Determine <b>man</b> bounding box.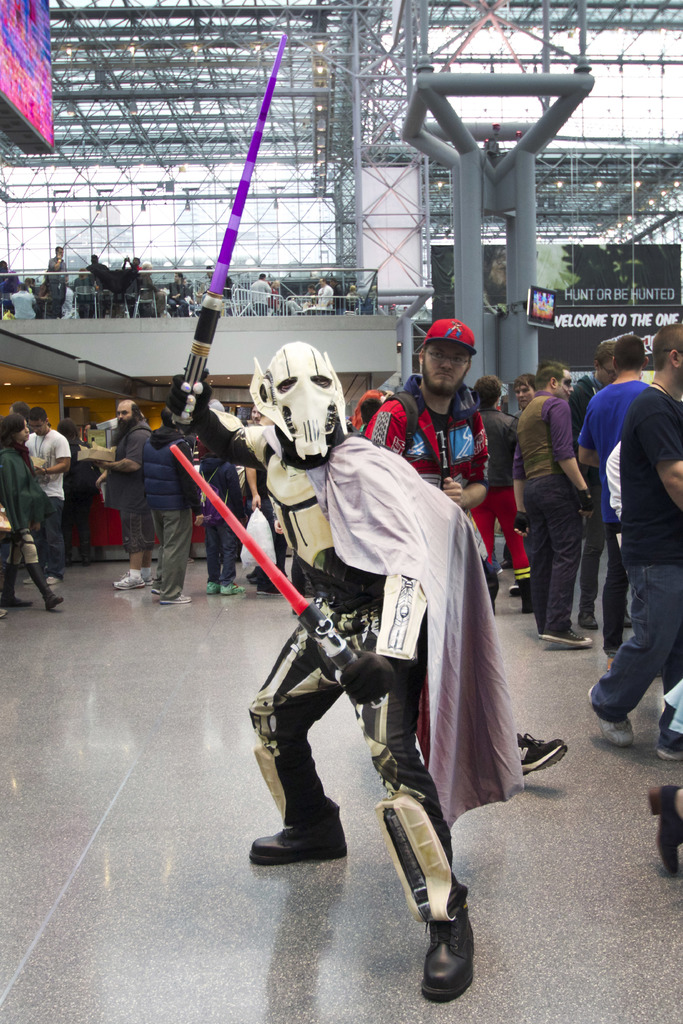
Determined: x1=120 y1=256 x2=139 y2=271.
